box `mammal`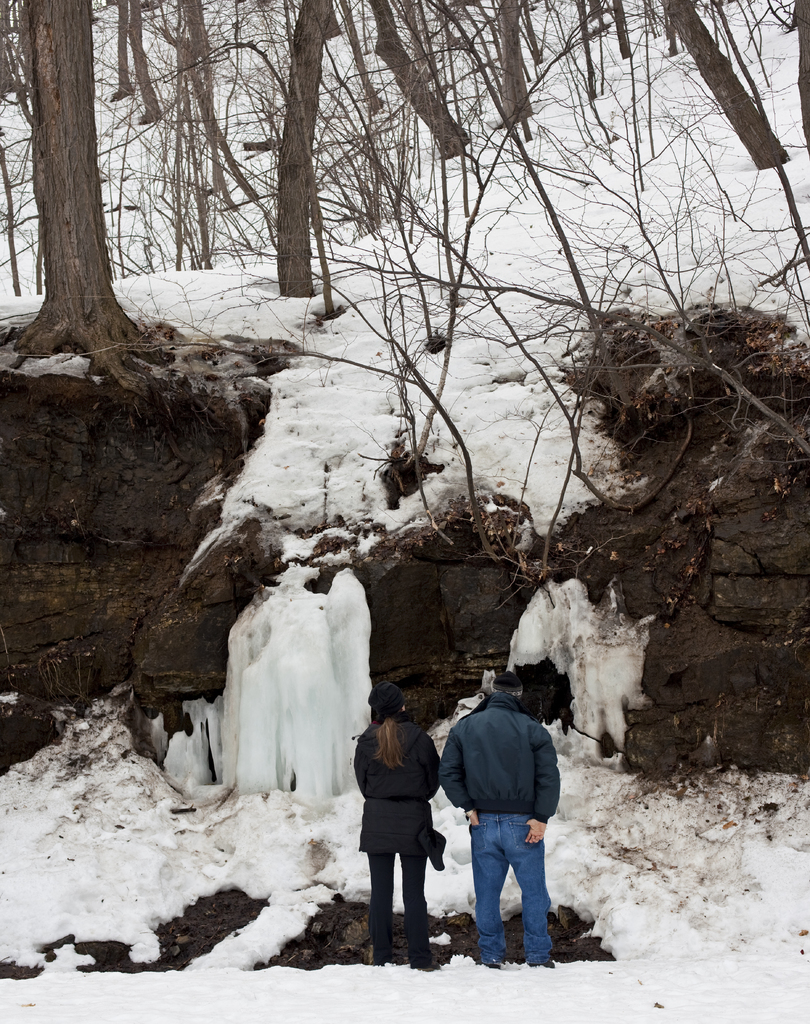
region(352, 679, 439, 973)
